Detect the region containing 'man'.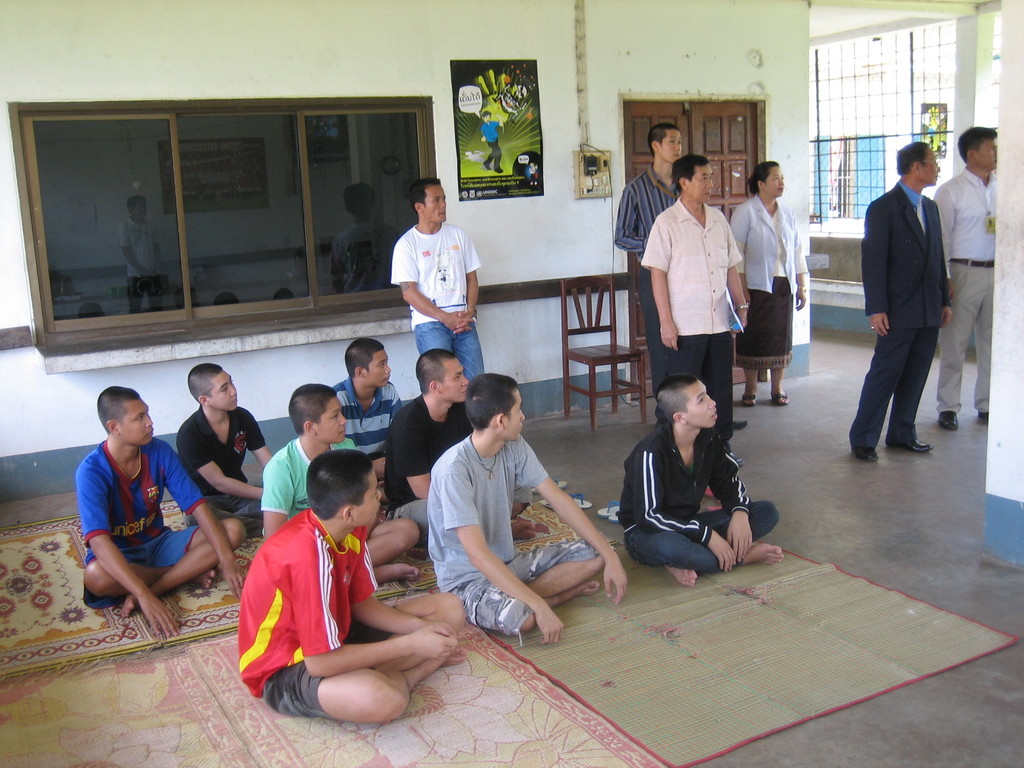
[x1=854, y1=141, x2=970, y2=456].
